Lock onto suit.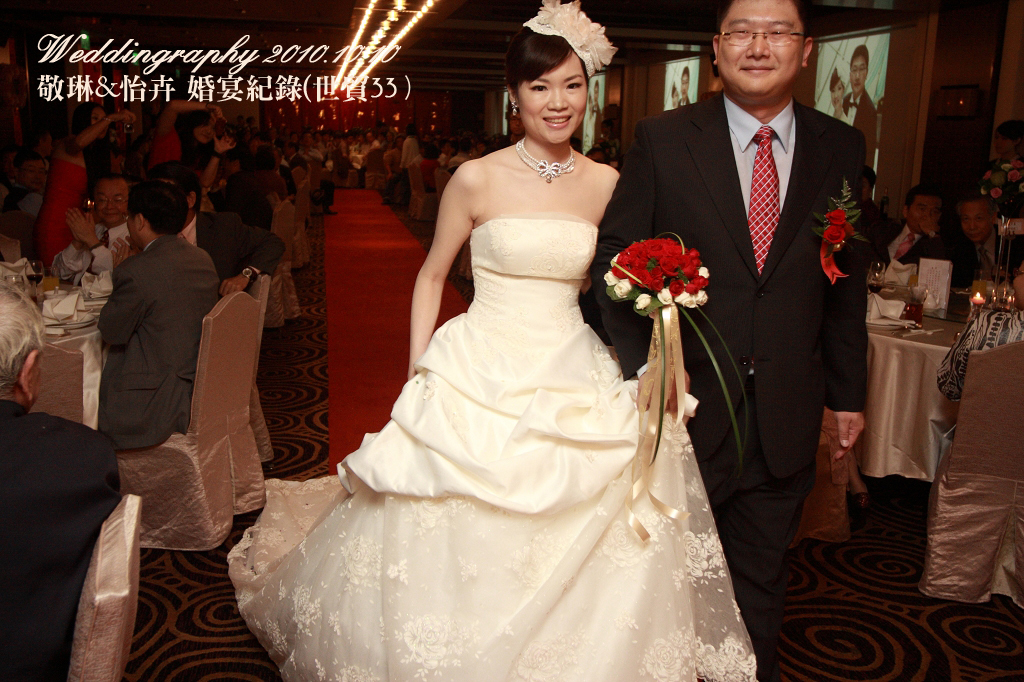
Locked: 843, 87, 876, 167.
